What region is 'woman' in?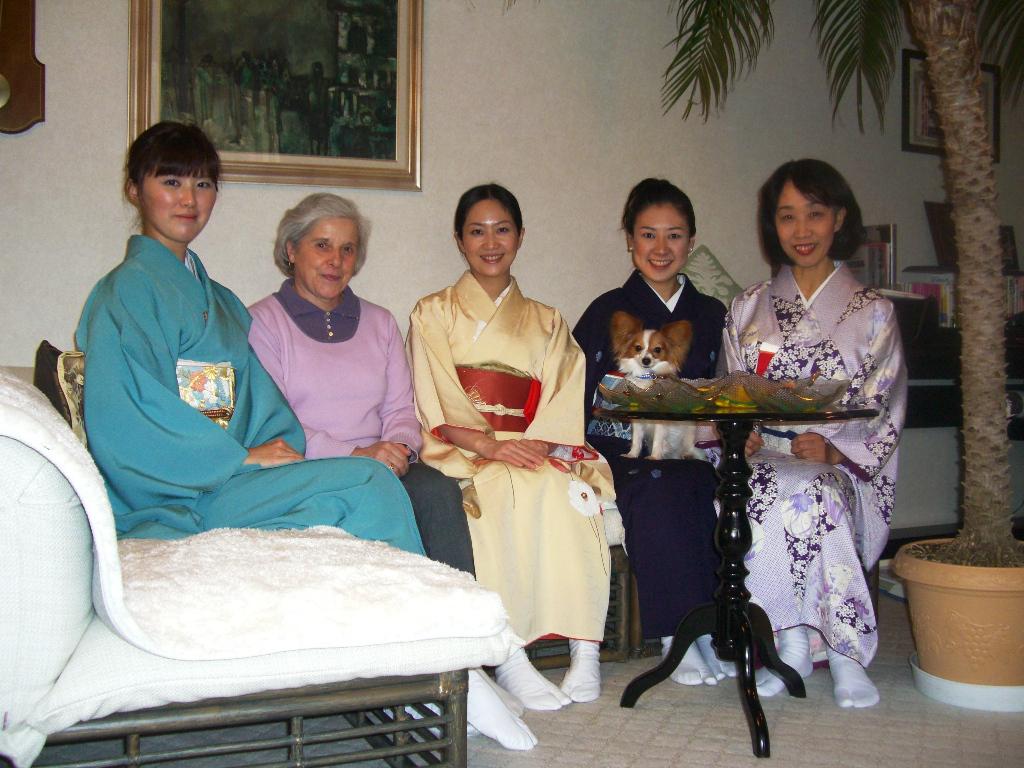
box(72, 123, 533, 757).
